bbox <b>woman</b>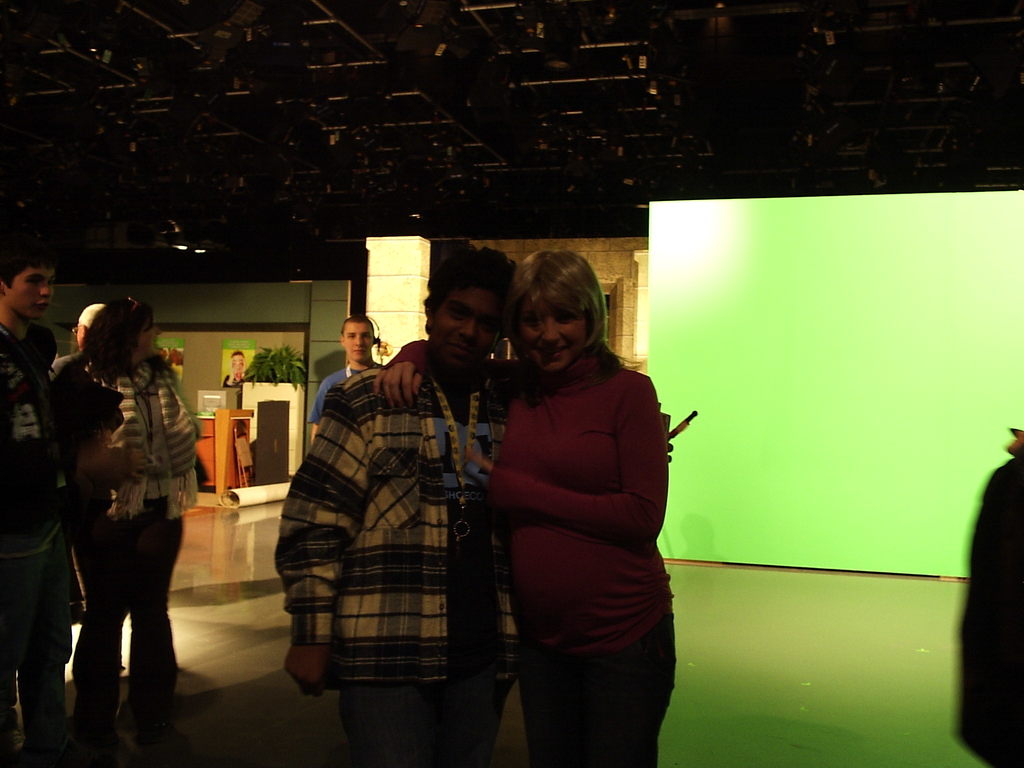
l=376, t=252, r=680, b=767
